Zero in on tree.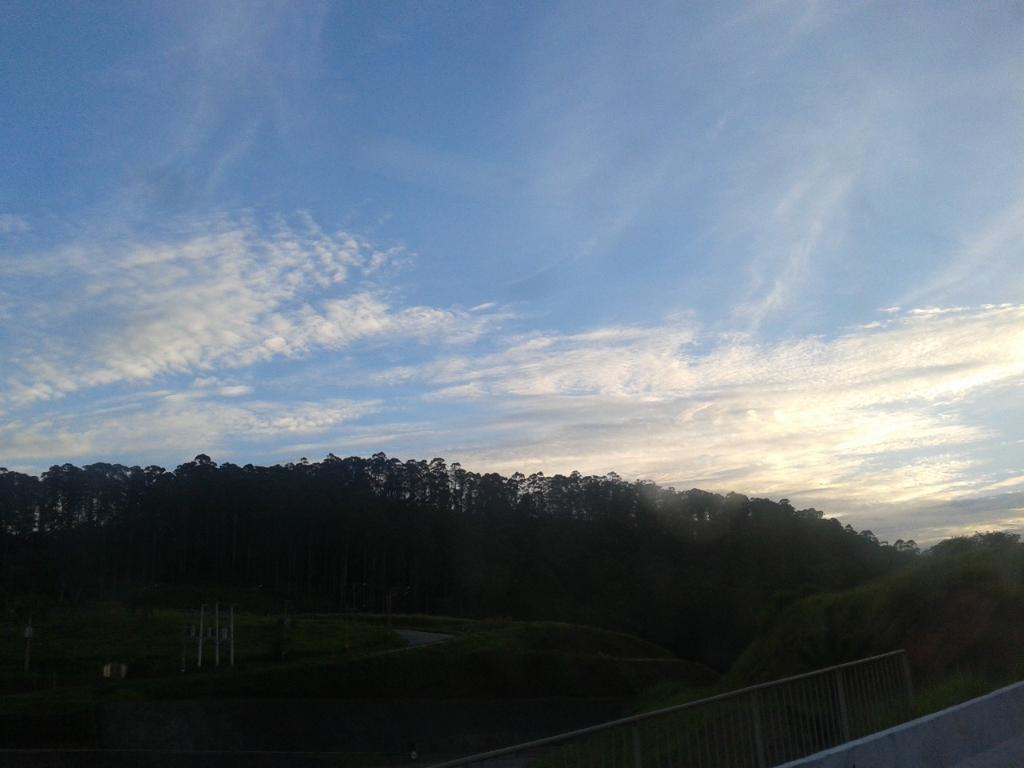
Zeroed in: pyautogui.locateOnScreen(364, 458, 383, 611).
